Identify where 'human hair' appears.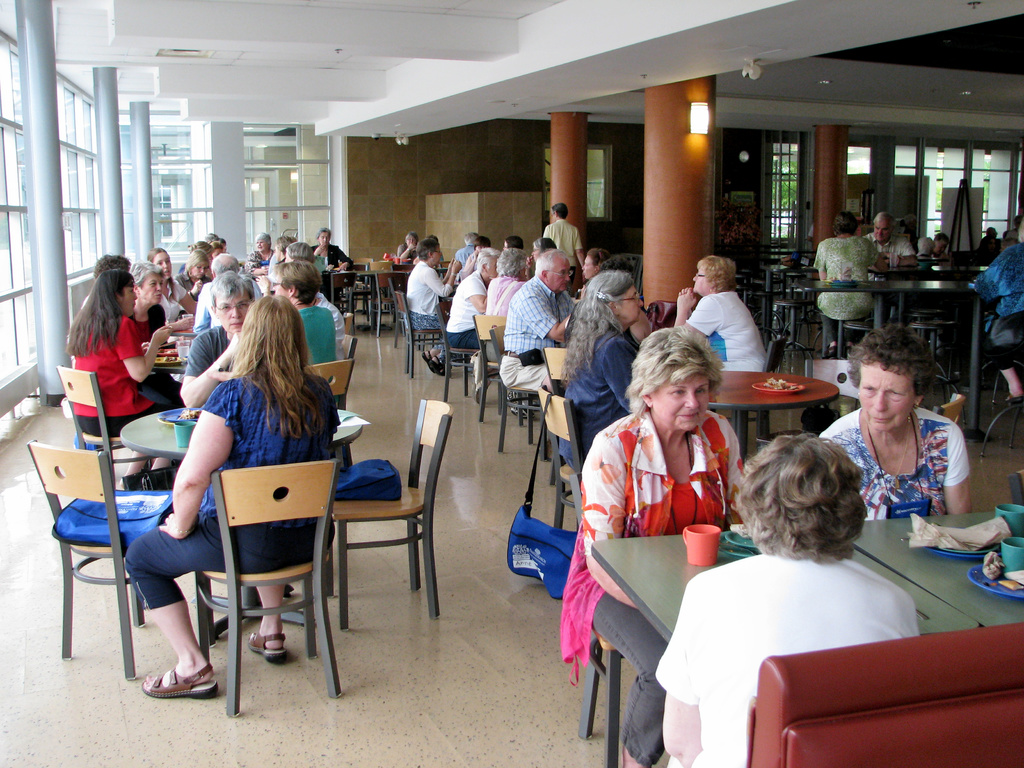
Appears at [189,240,213,256].
